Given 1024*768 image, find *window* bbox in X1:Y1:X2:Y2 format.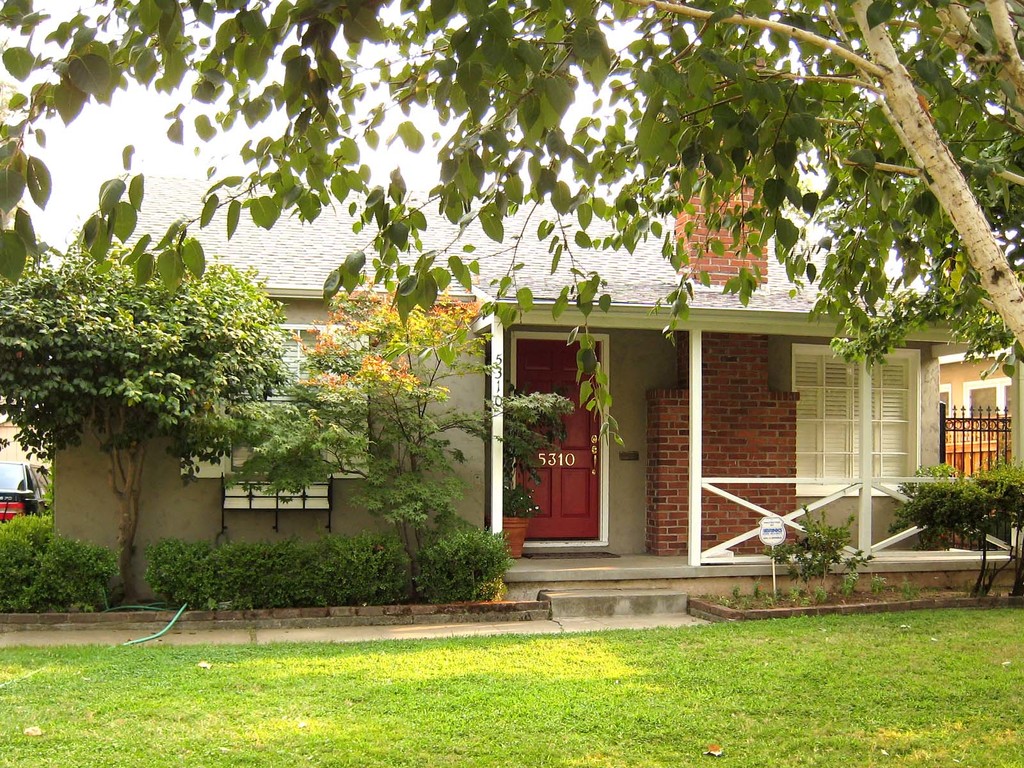
795:312:930:524.
